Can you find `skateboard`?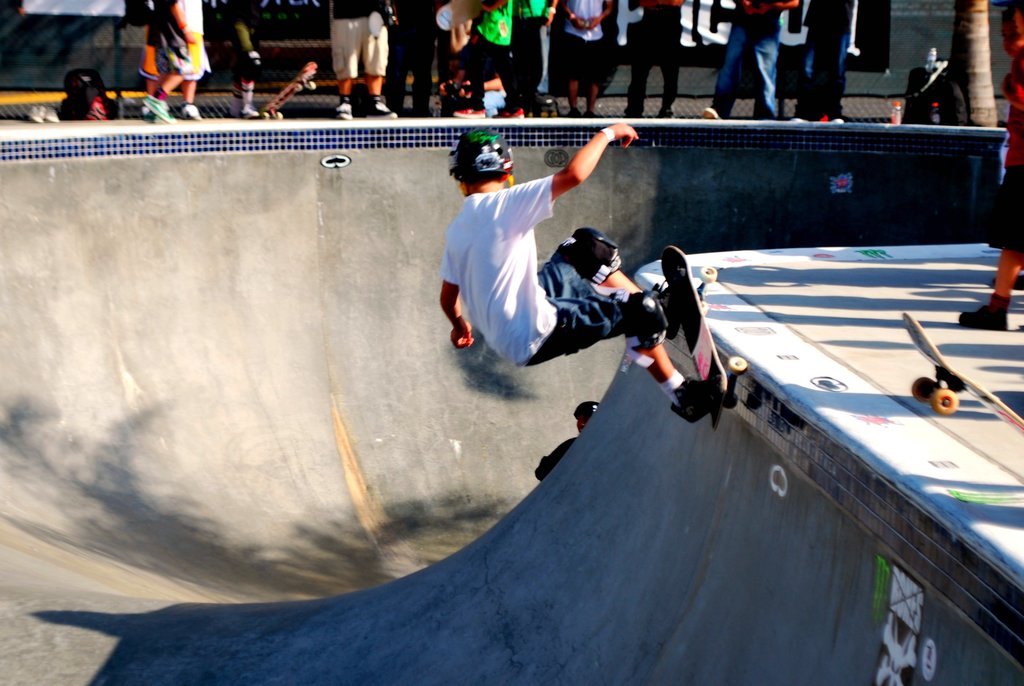
Yes, bounding box: <box>250,65,317,122</box>.
